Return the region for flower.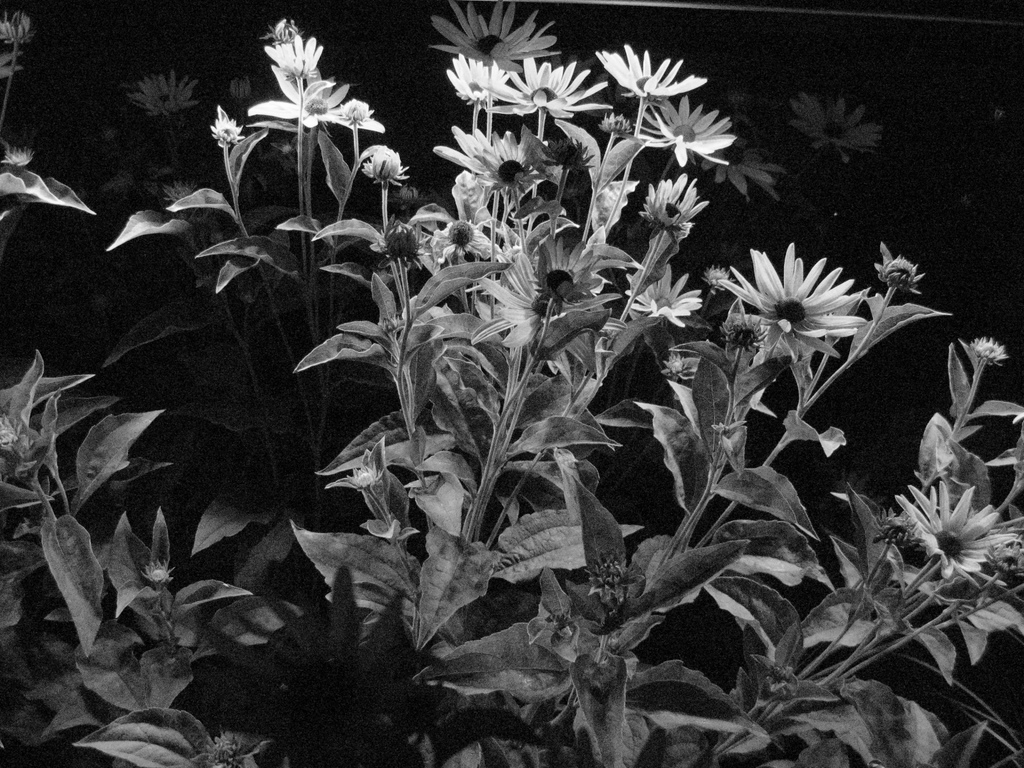
locate(639, 94, 733, 168).
